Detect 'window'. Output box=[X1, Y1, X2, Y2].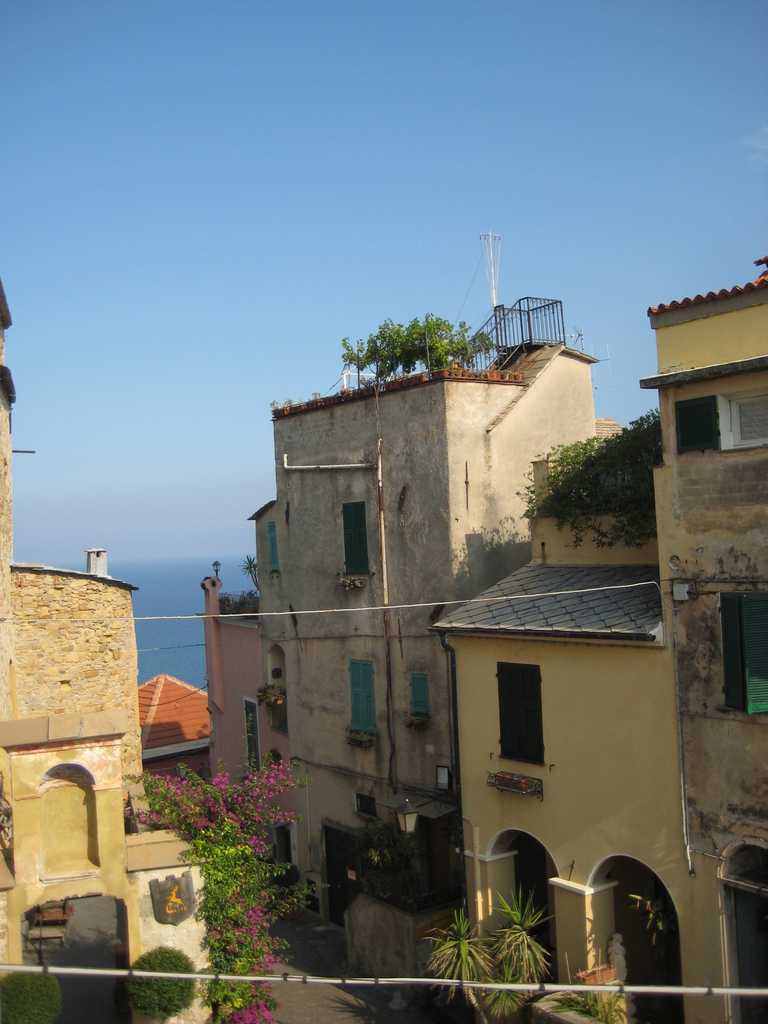
box=[495, 665, 547, 763].
